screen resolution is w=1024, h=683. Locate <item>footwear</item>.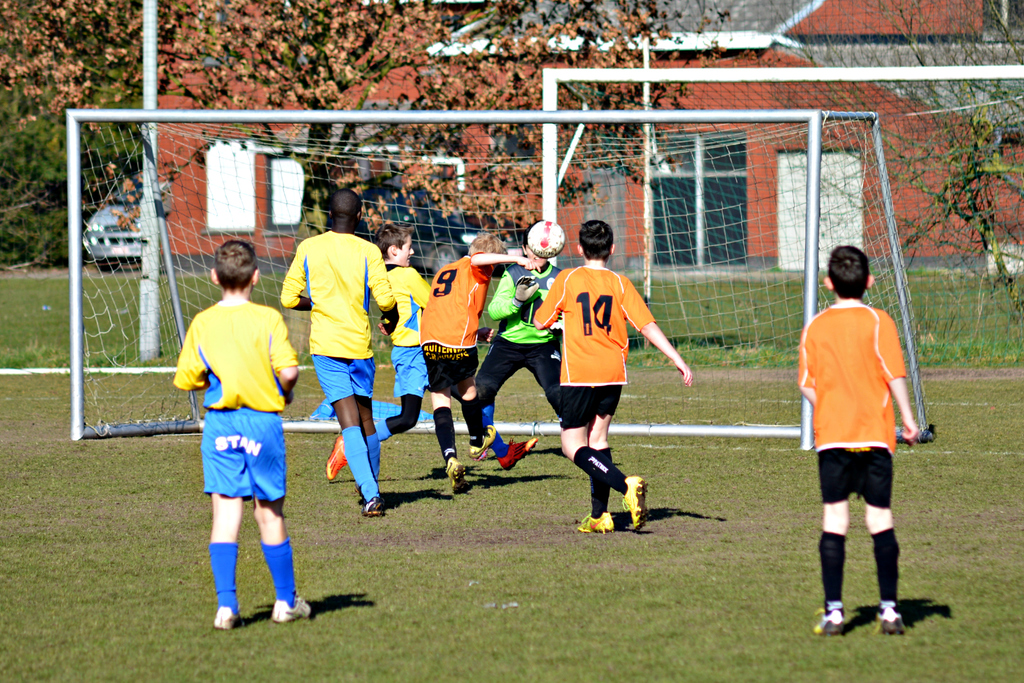
575:508:616:535.
